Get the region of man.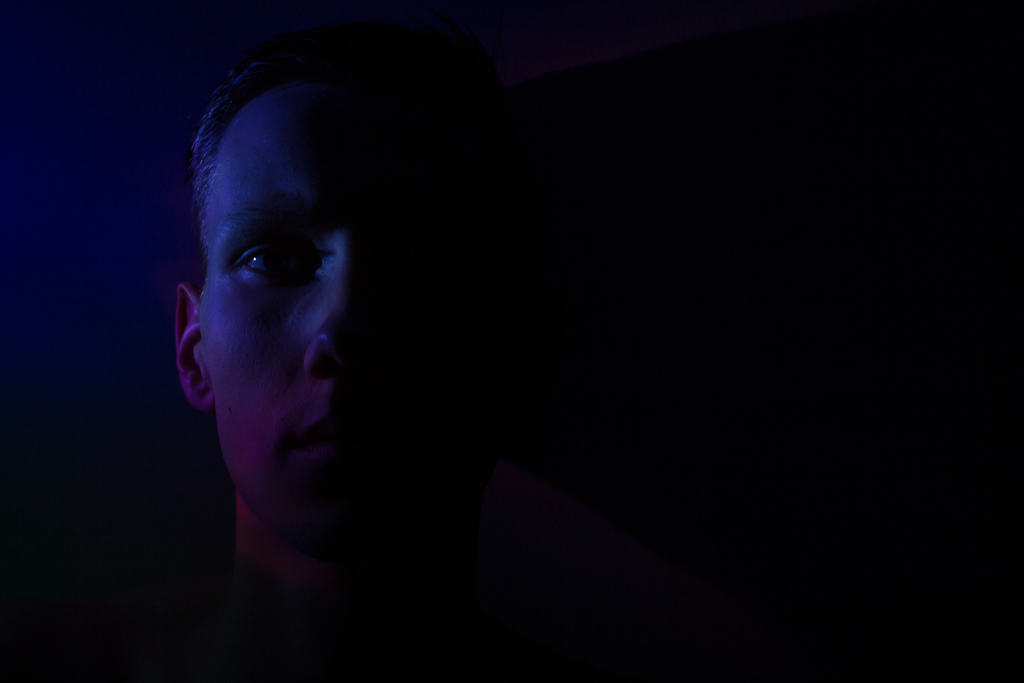
box=[173, 48, 397, 682].
